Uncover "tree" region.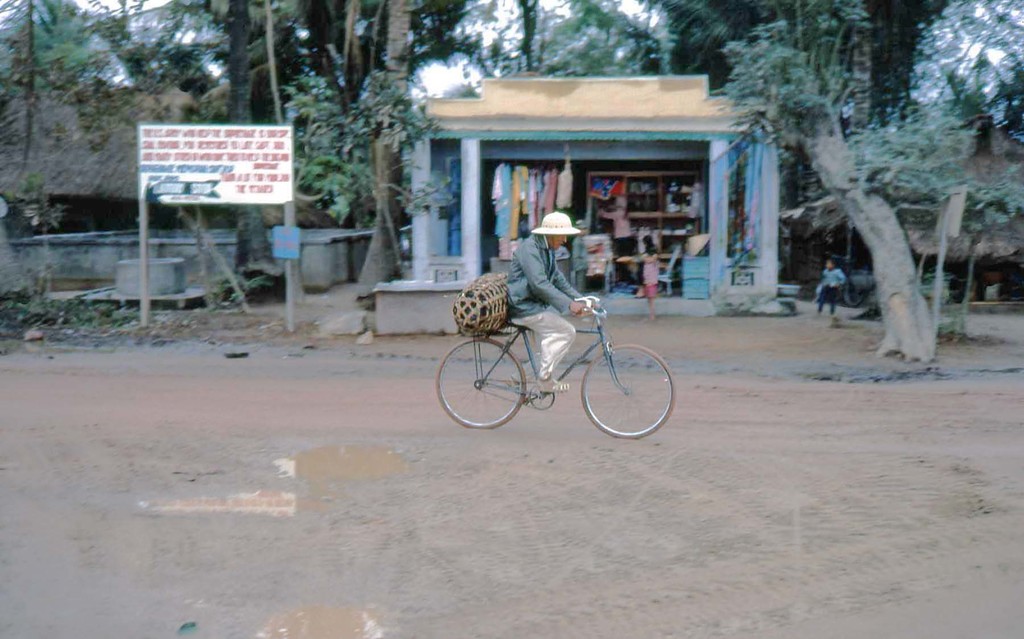
Uncovered: <bbox>707, 13, 1005, 321</bbox>.
